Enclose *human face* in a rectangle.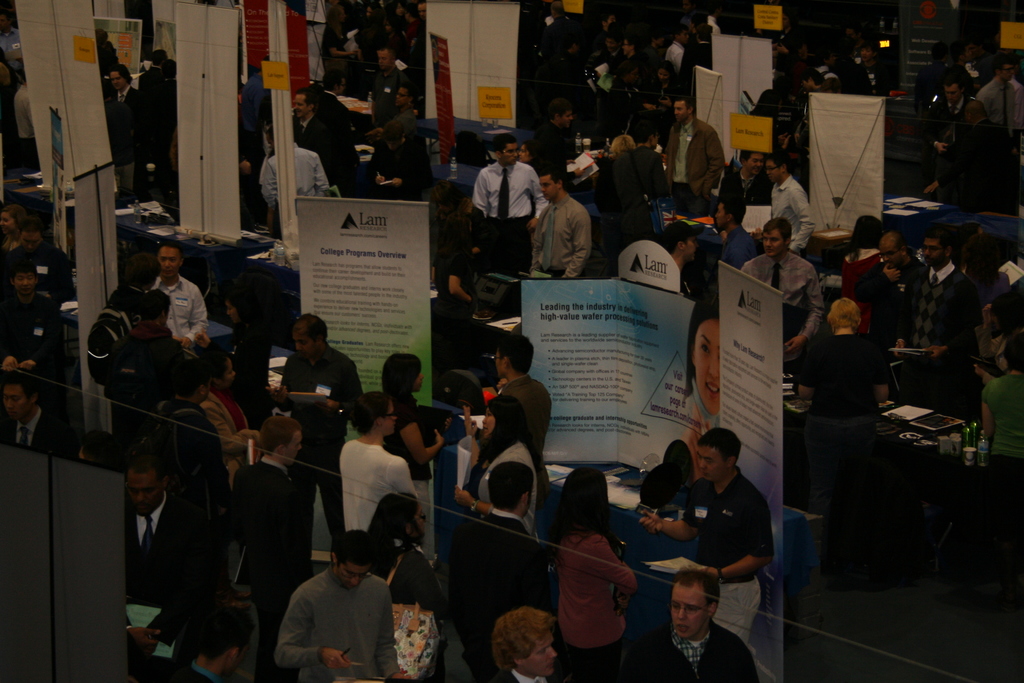
rect(692, 444, 729, 484).
